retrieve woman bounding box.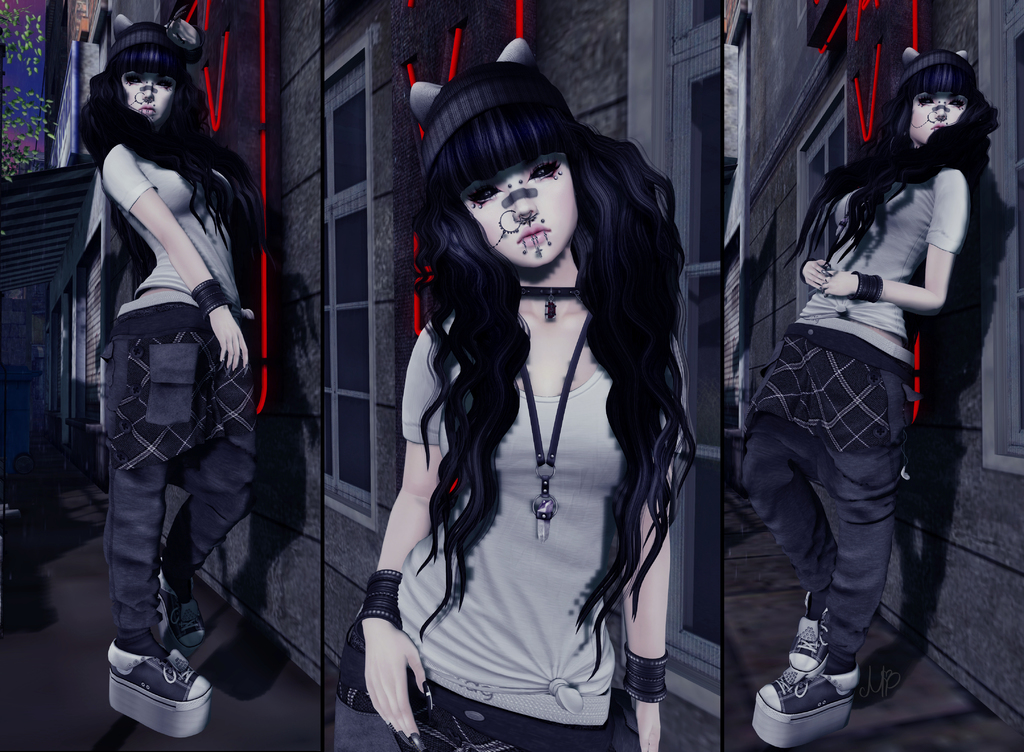
Bounding box: region(346, 55, 706, 751).
